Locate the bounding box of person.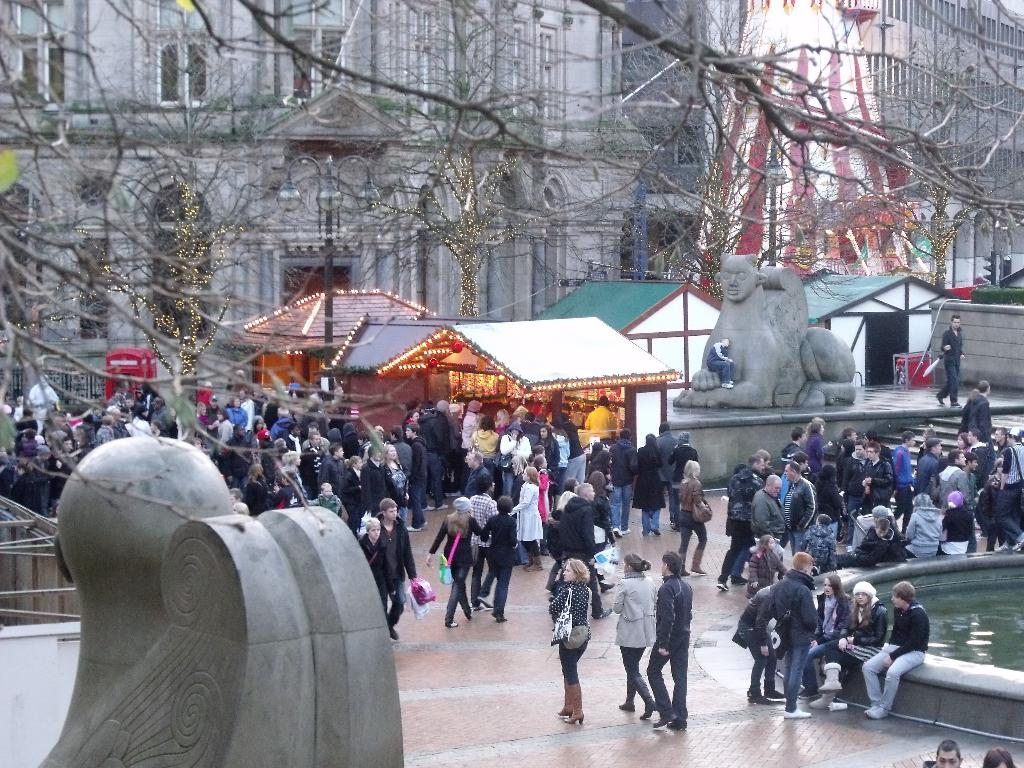
Bounding box: rect(631, 431, 672, 540).
